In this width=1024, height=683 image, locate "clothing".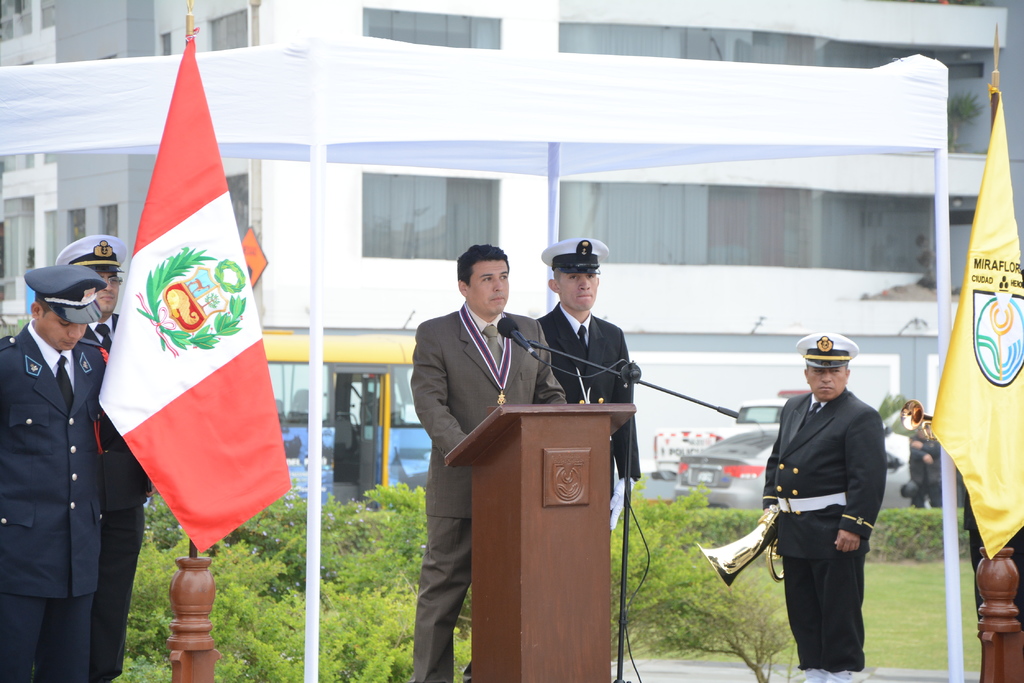
Bounding box: <region>536, 301, 642, 579</region>.
